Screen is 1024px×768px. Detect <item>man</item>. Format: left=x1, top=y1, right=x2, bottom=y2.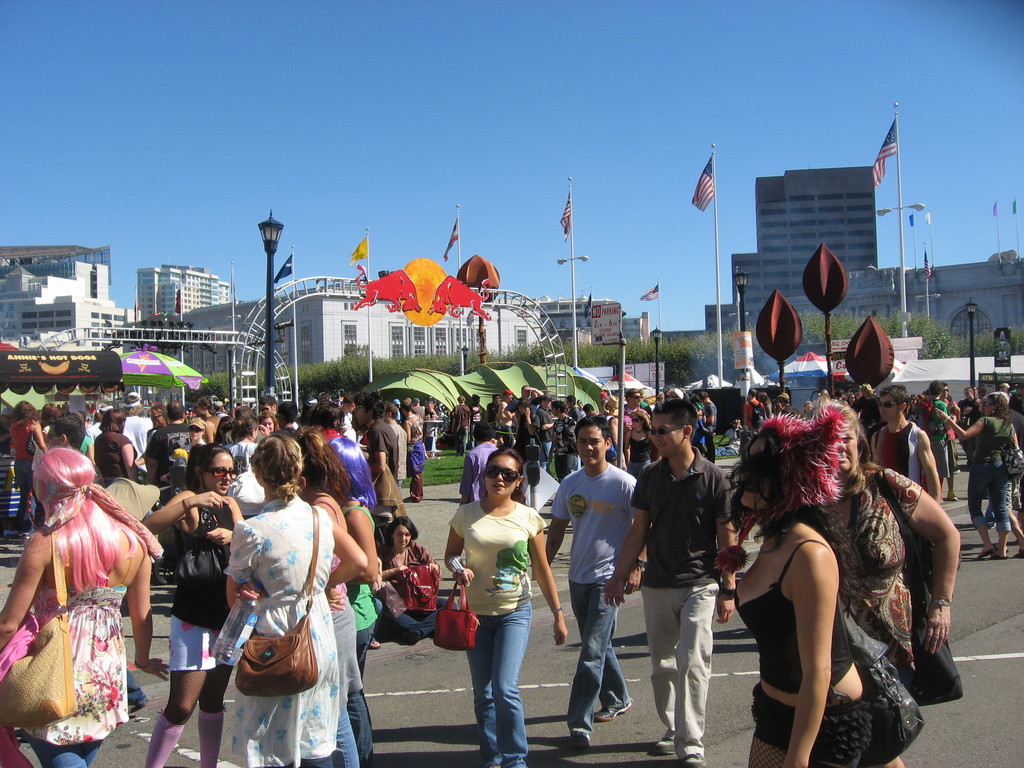
left=453, top=396, right=474, bottom=458.
